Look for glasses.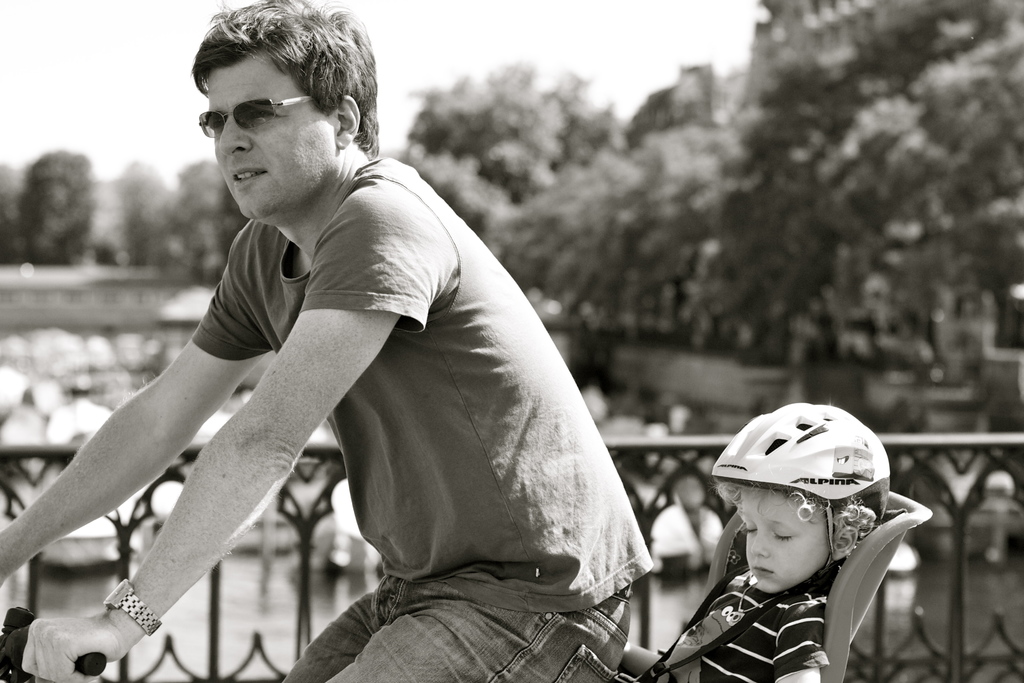
Found: (left=181, top=84, right=304, bottom=134).
